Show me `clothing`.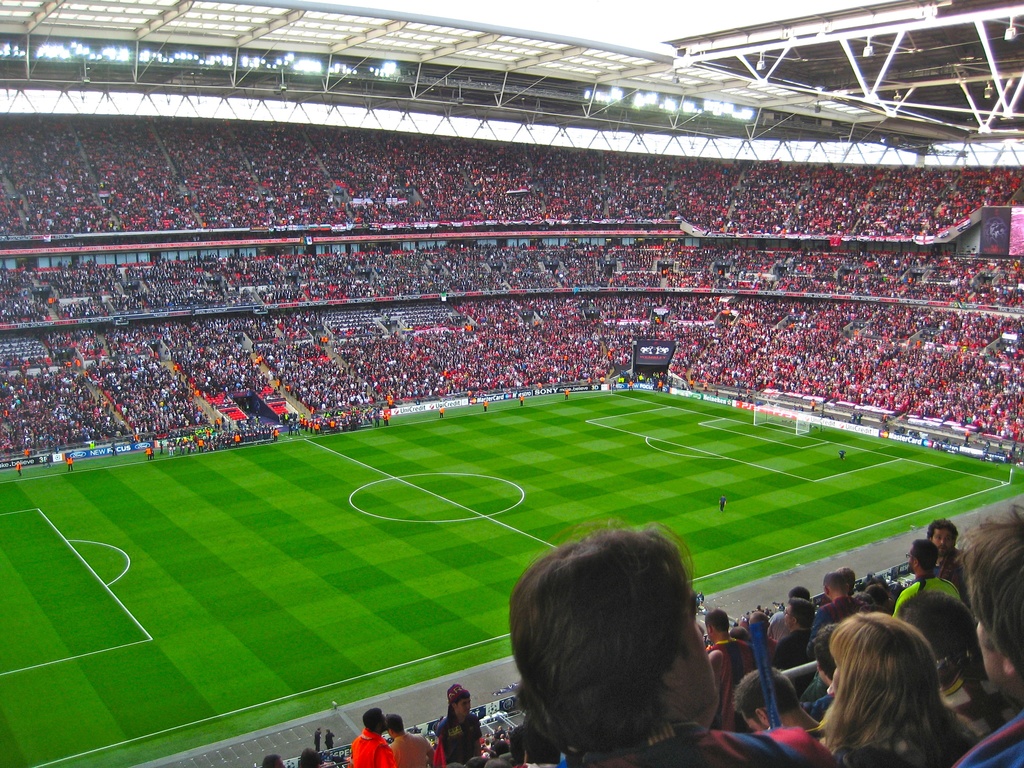
`clothing` is here: <bbox>15, 464, 20, 476</bbox>.
